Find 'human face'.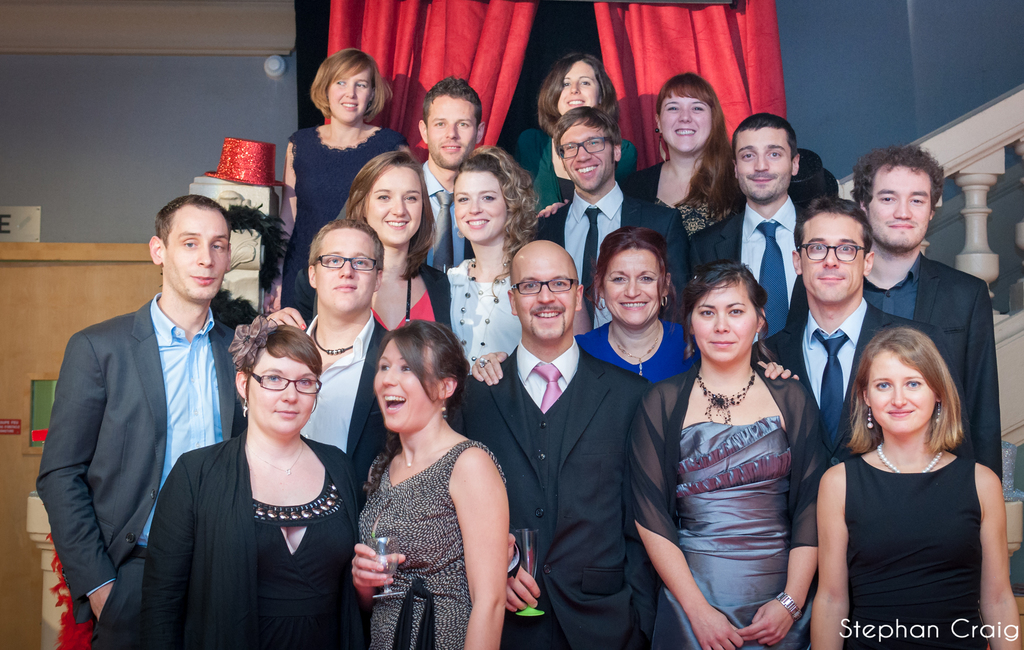
l=865, t=348, r=939, b=441.
